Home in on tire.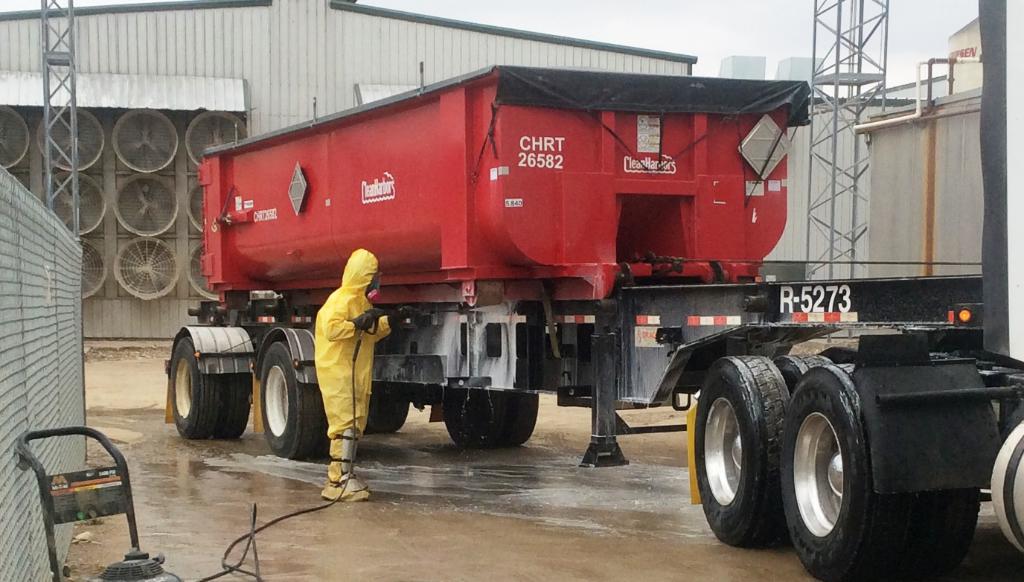
Homed in at <bbox>694, 354, 791, 548</bbox>.
